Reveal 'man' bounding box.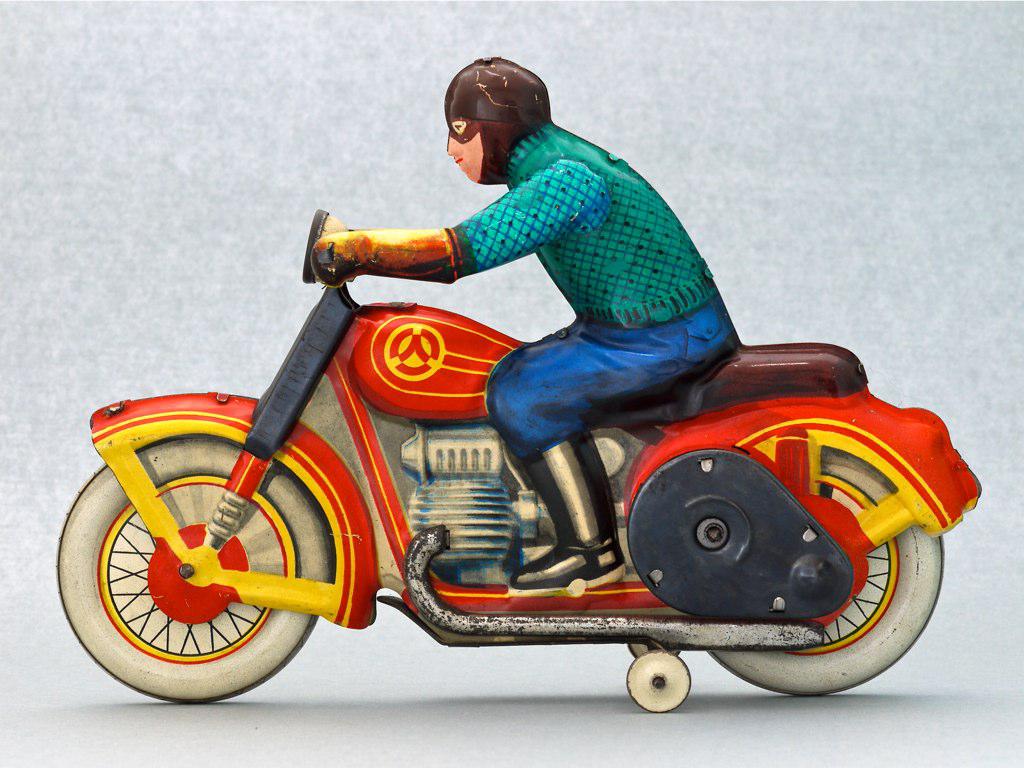
Revealed: <box>306,48,740,579</box>.
